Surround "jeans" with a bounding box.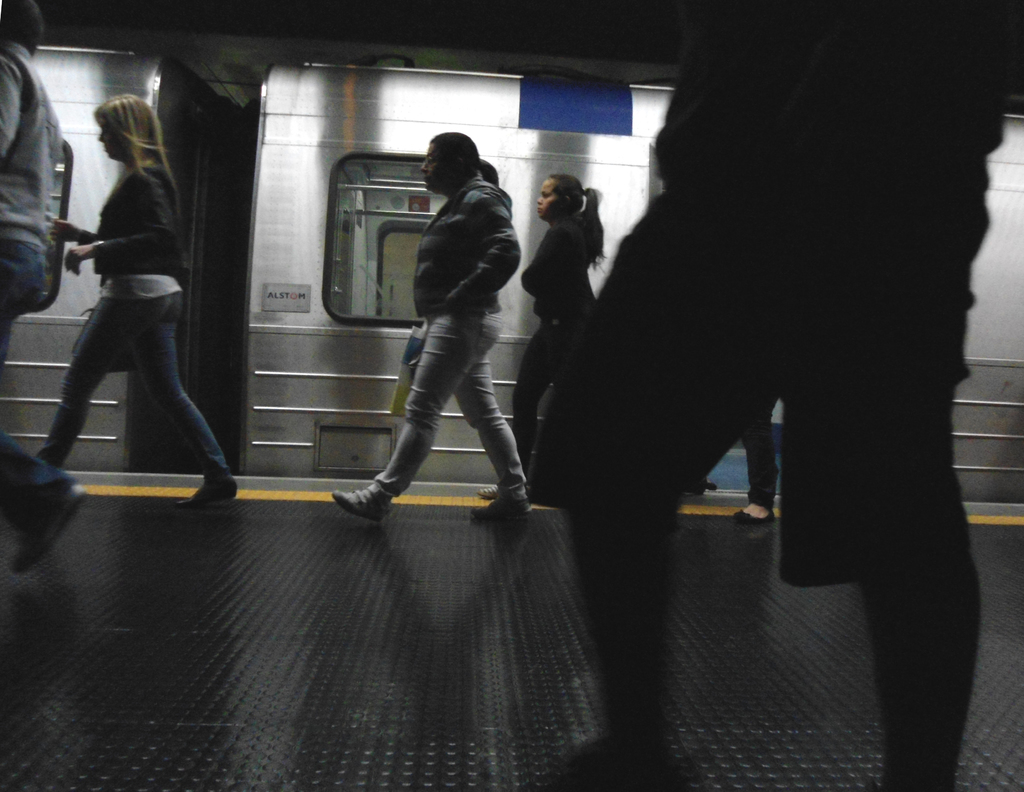
x1=387 y1=294 x2=544 y2=517.
